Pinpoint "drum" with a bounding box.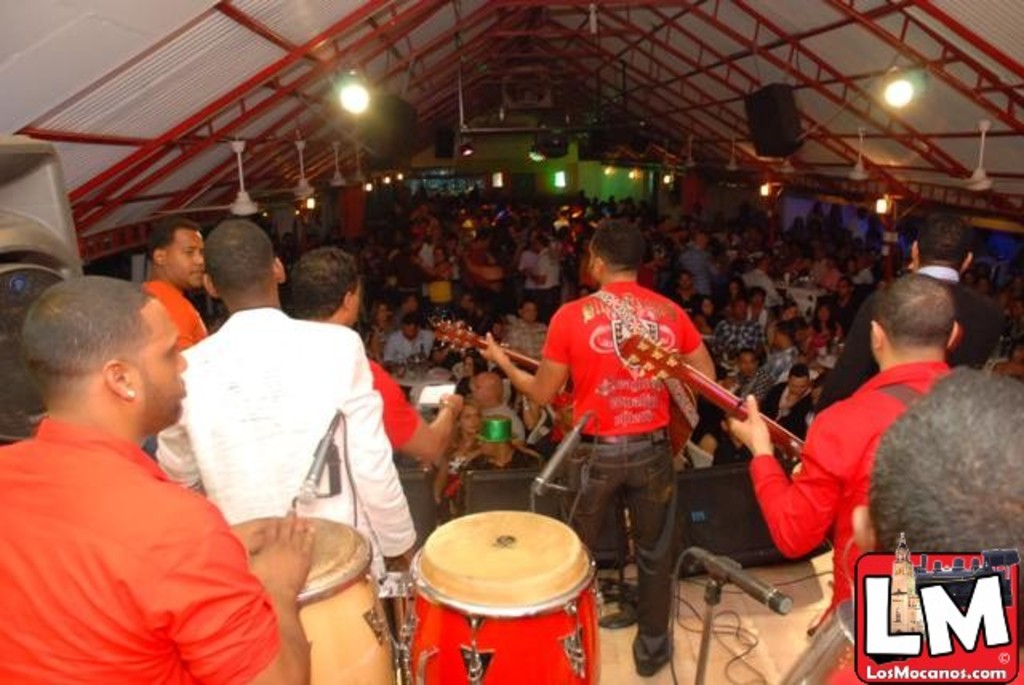
[x1=402, y1=509, x2=600, y2=683].
